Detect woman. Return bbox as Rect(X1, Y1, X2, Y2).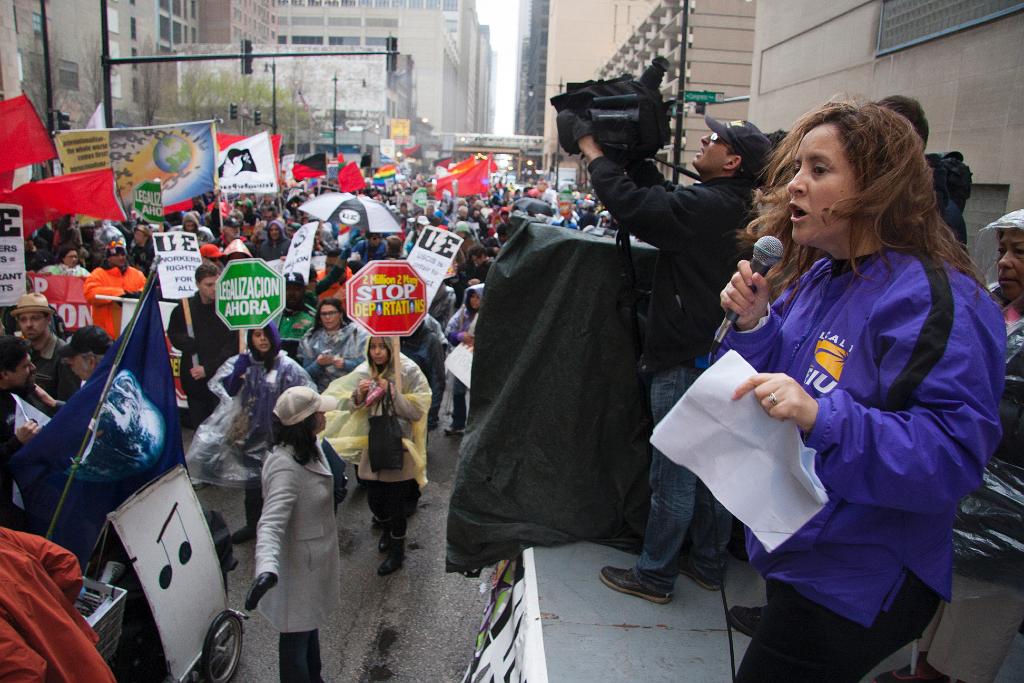
Rect(205, 324, 318, 549).
